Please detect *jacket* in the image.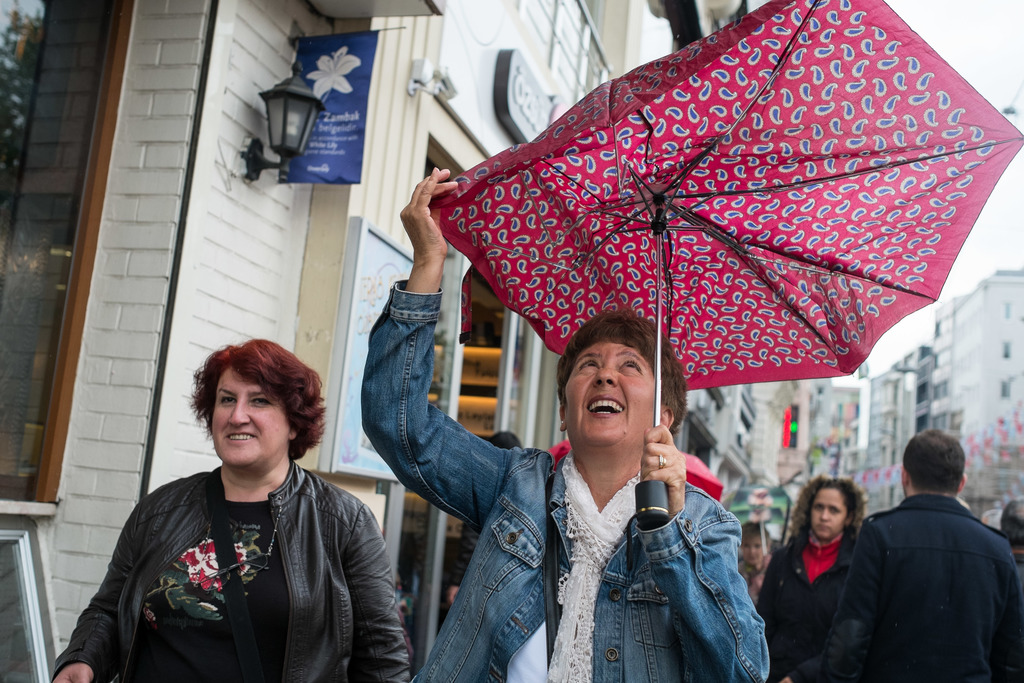
bbox=(845, 491, 1023, 682).
